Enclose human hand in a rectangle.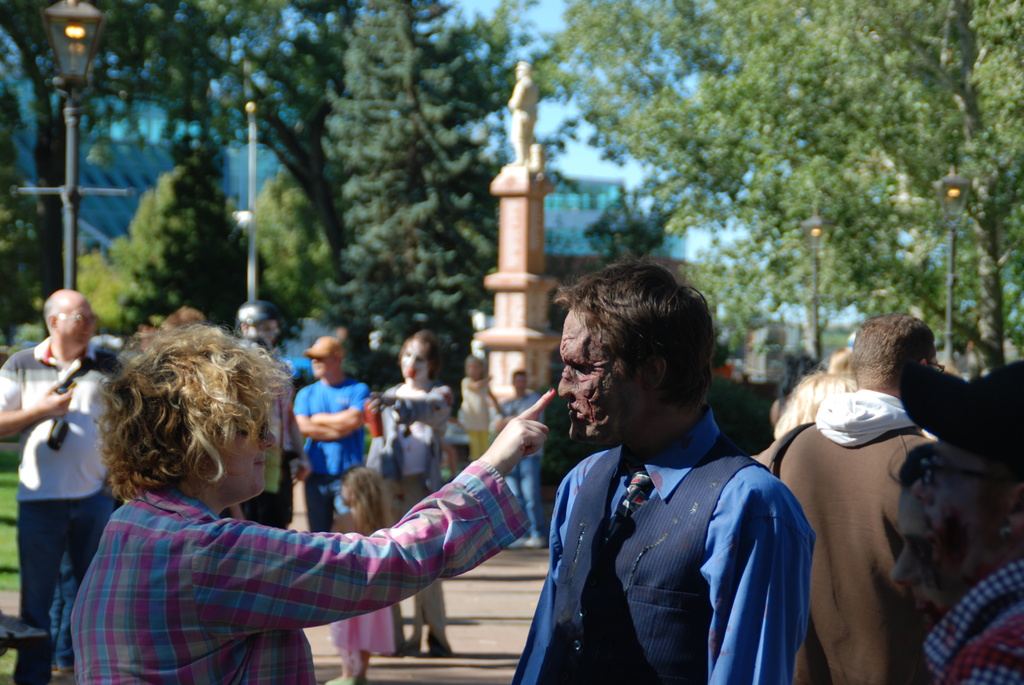
x1=40, y1=379, x2=73, y2=421.
